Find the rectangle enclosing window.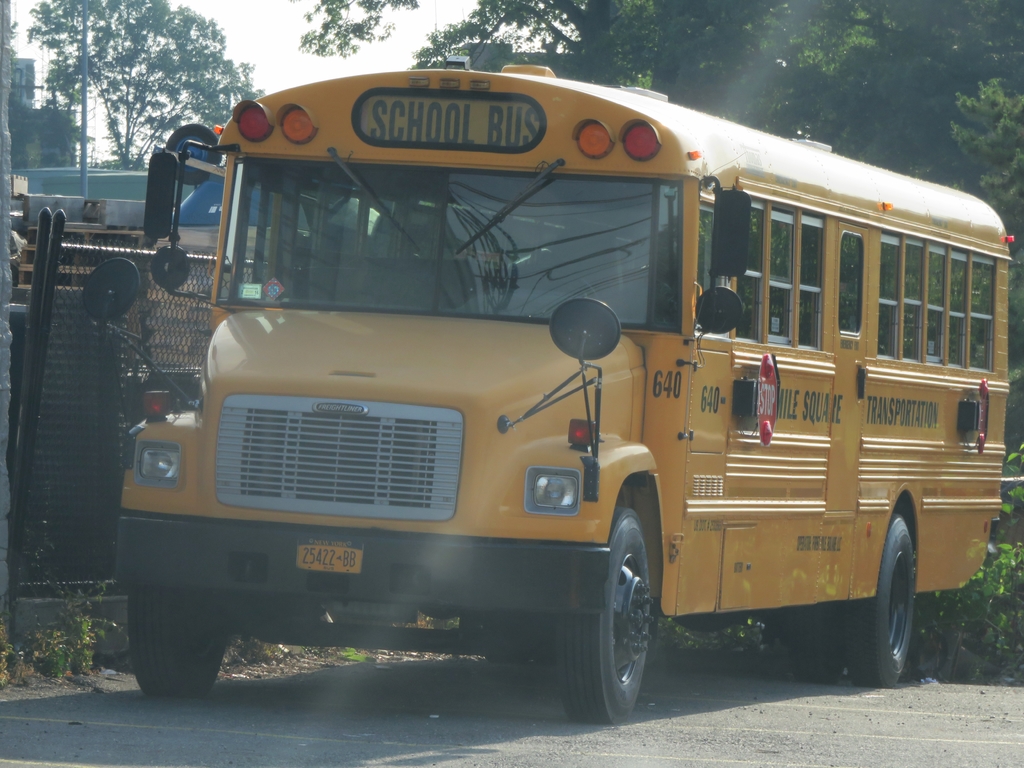
{"left": 767, "top": 209, "right": 794, "bottom": 342}.
